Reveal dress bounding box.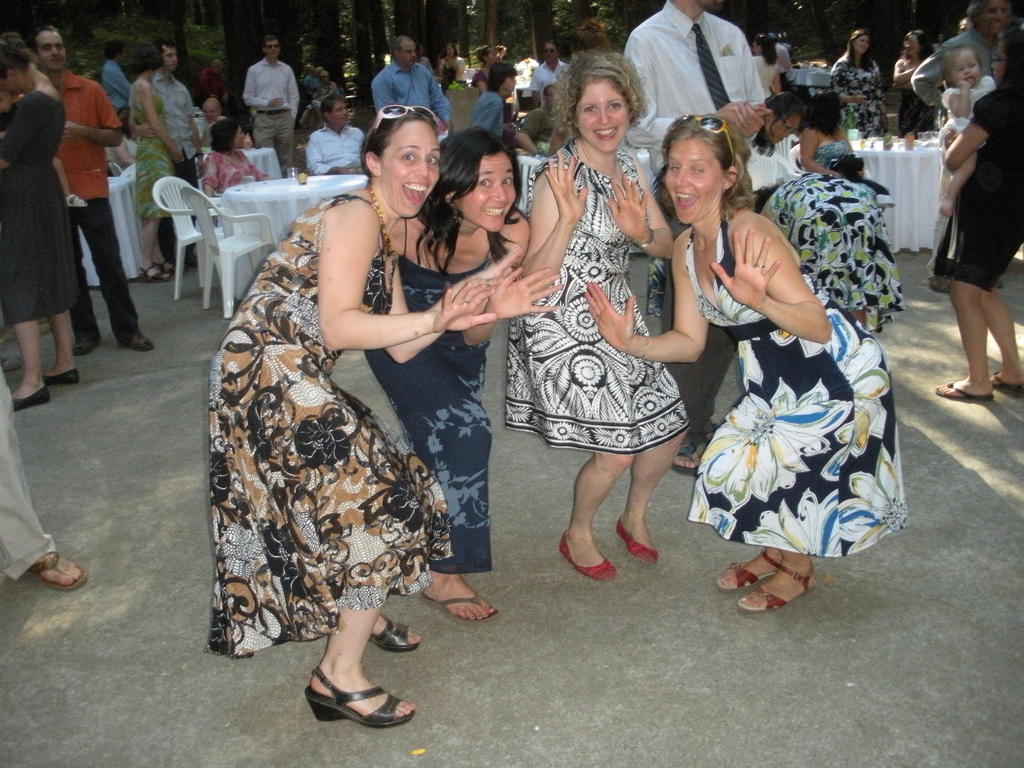
Revealed: left=204, top=196, right=449, bottom=659.
